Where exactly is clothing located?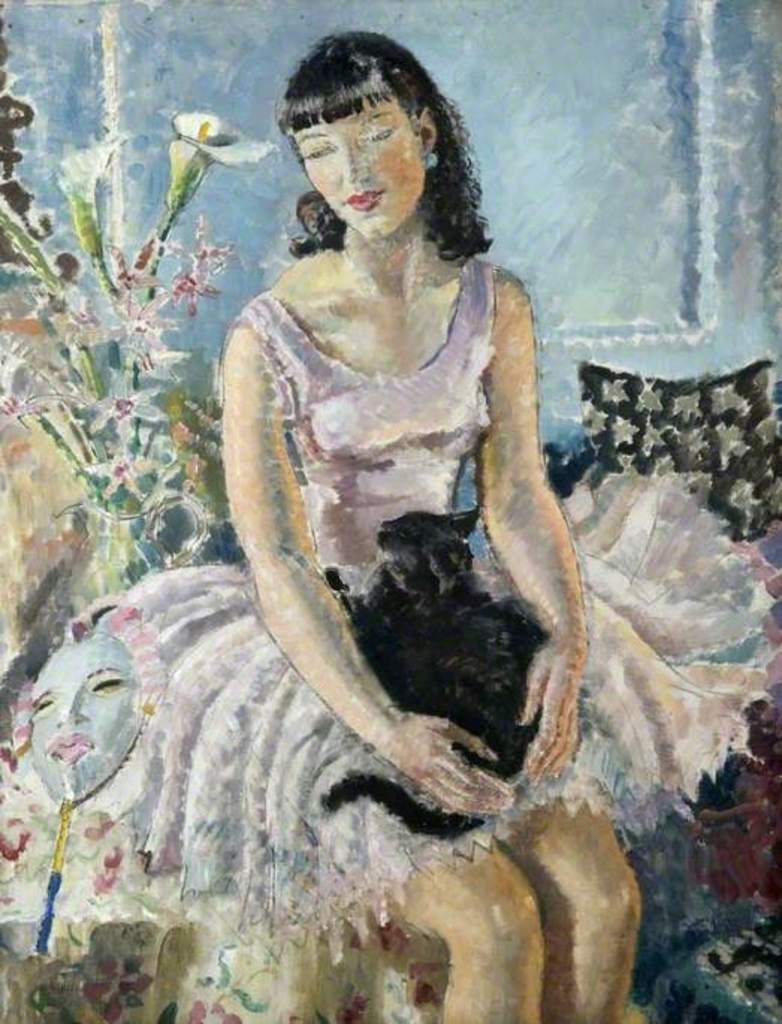
Its bounding box is <bbox>214, 187, 615, 837</bbox>.
